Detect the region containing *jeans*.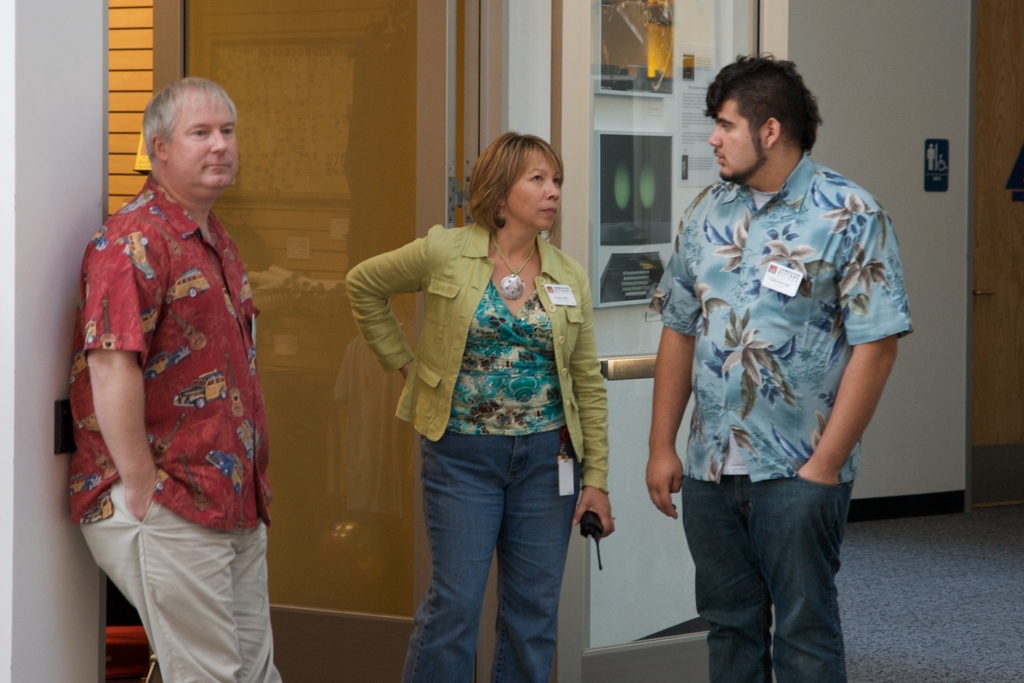
left=680, top=466, right=875, bottom=682.
